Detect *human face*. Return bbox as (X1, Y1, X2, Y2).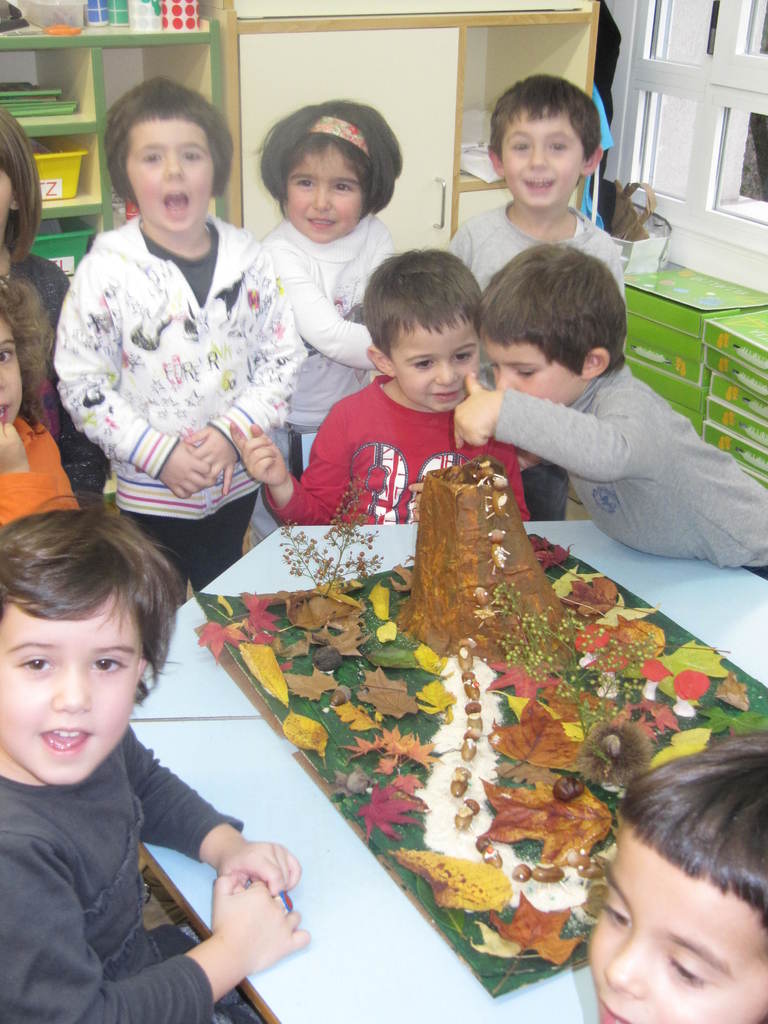
(0, 323, 31, 428).
